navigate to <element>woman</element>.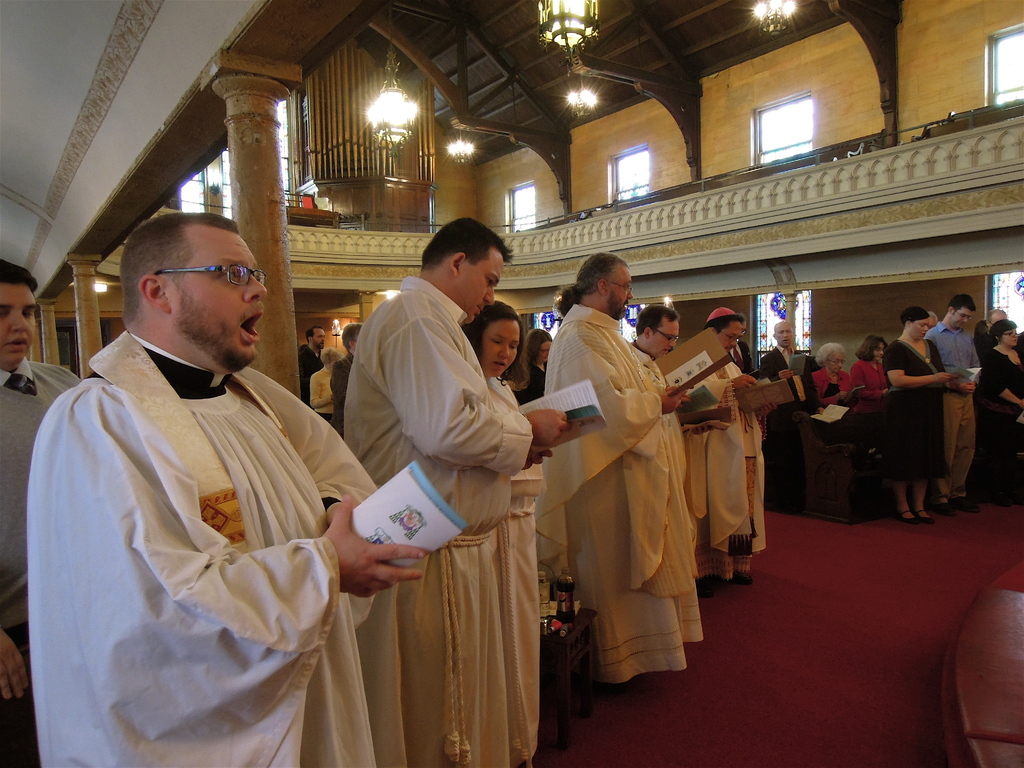
Navigation target: box=[805, 342, 856, 437].
